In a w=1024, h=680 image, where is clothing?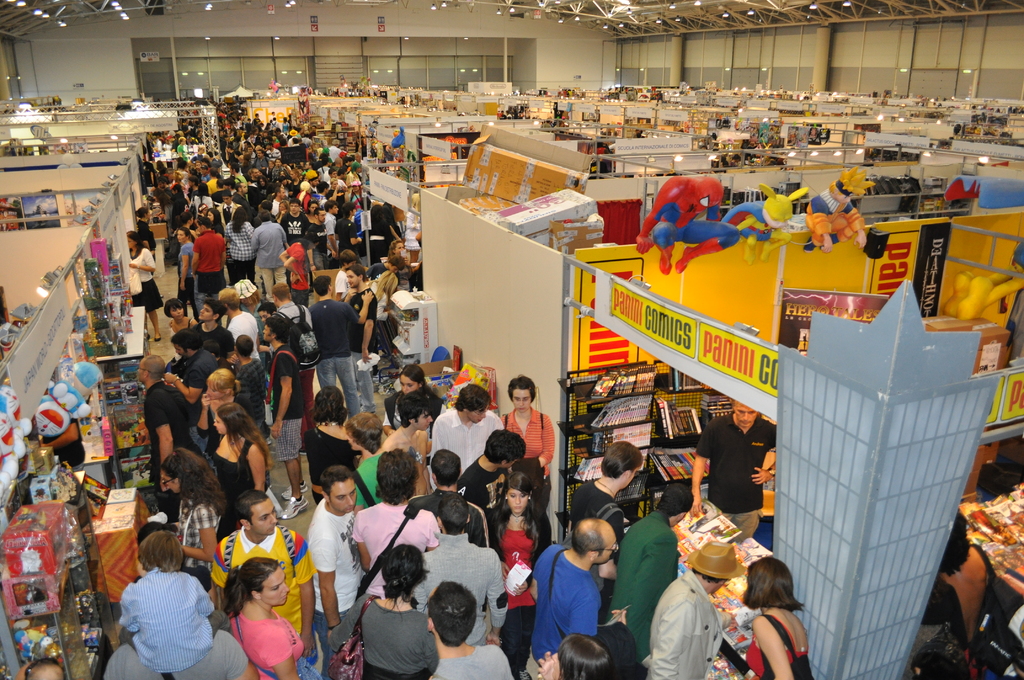
bbox(220, 237, 241, 283).
